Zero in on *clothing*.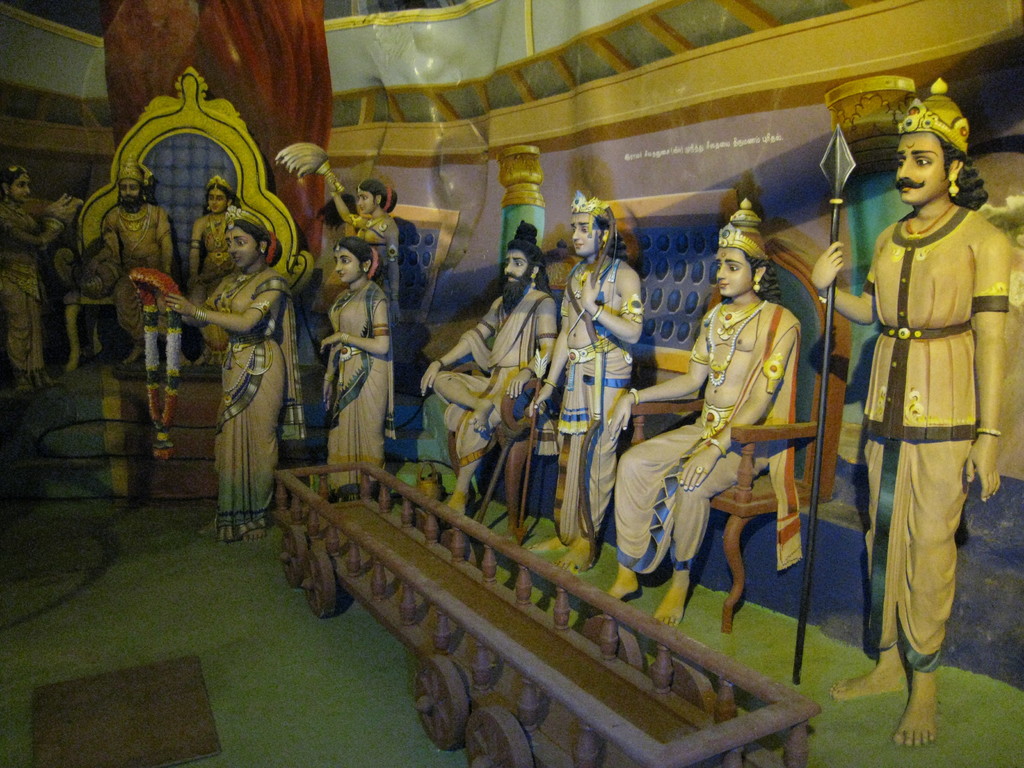
Zeroed in: x1=842, y1=99, x2=1011, y2=716.
